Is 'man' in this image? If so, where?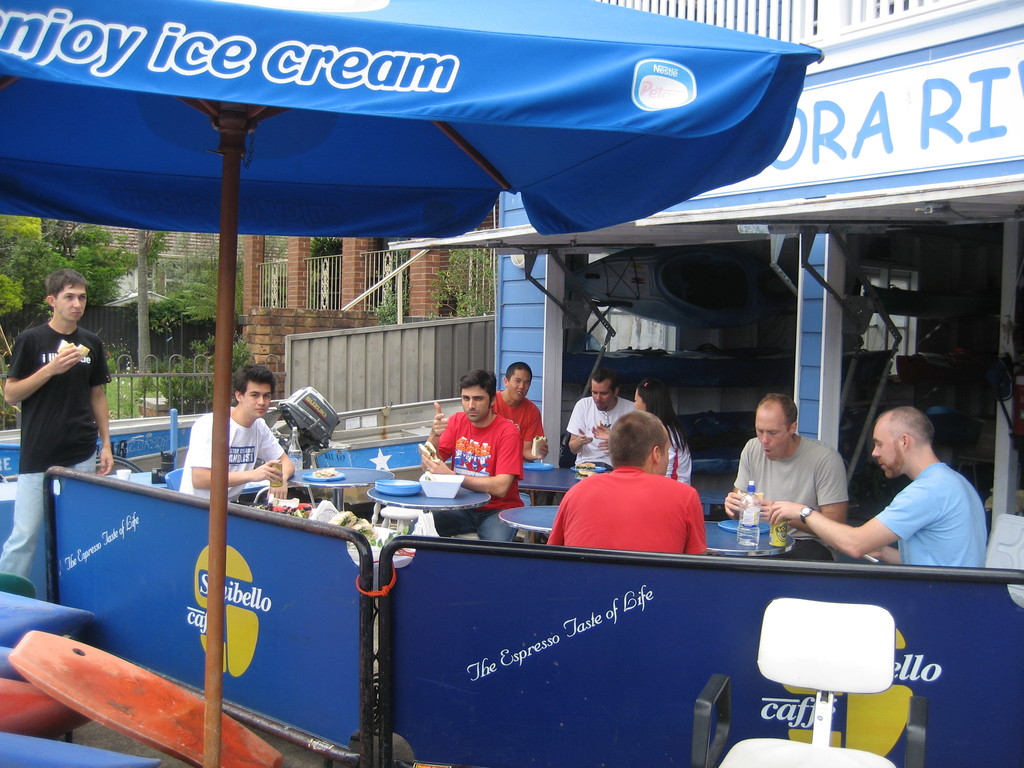
Yes, at (left=0, top=270, right=112, bottom=581).
